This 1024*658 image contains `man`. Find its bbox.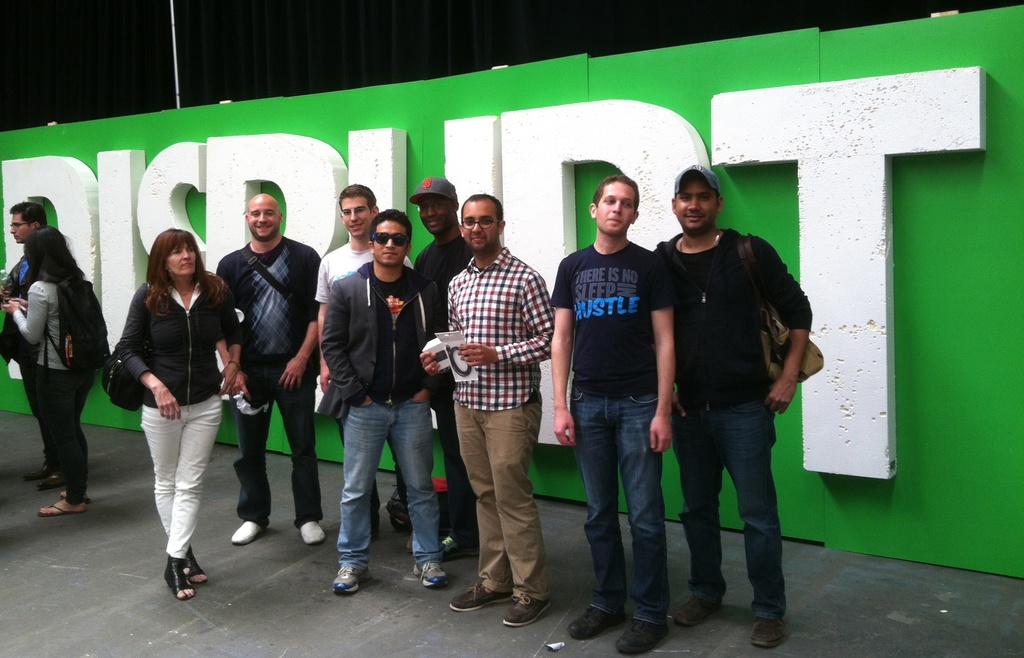
551 172 671 655.
